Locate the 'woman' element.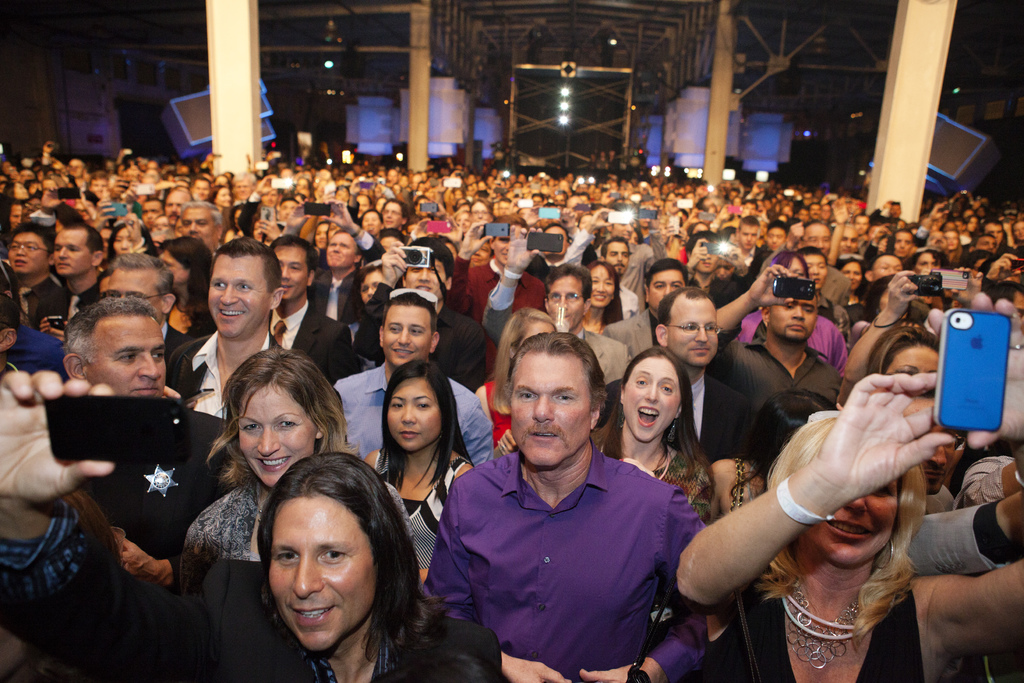
Element bbox: [x1=176, y1=344, x2=417, y2=682].
